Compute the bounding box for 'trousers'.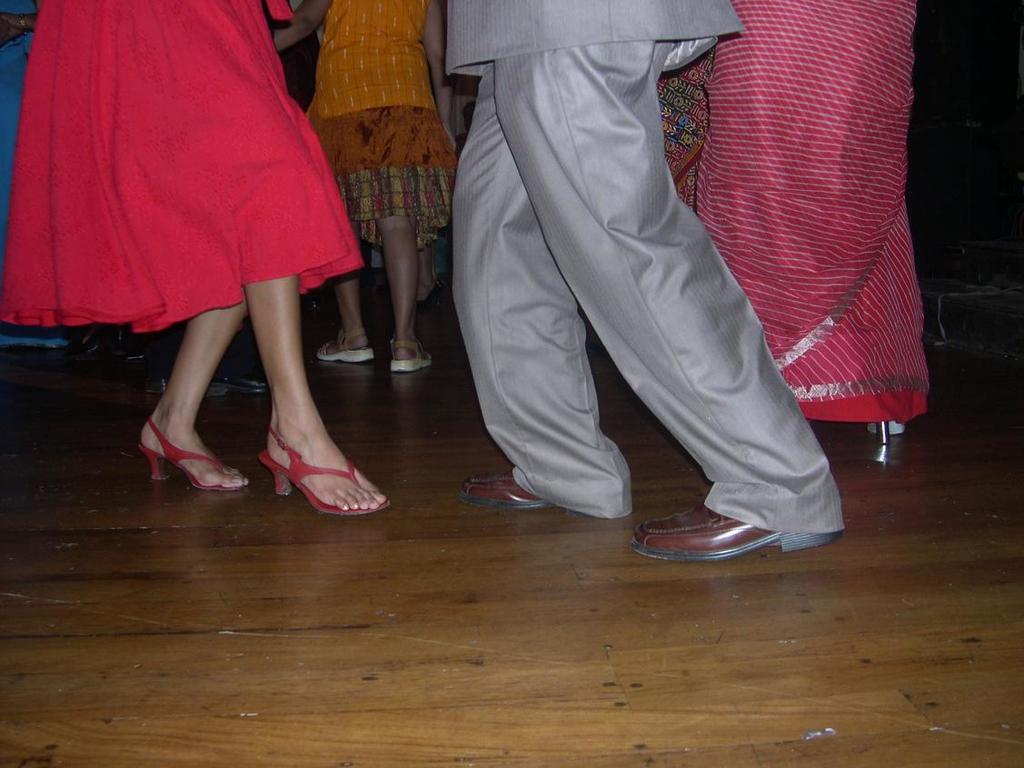
444/55/850/522.
